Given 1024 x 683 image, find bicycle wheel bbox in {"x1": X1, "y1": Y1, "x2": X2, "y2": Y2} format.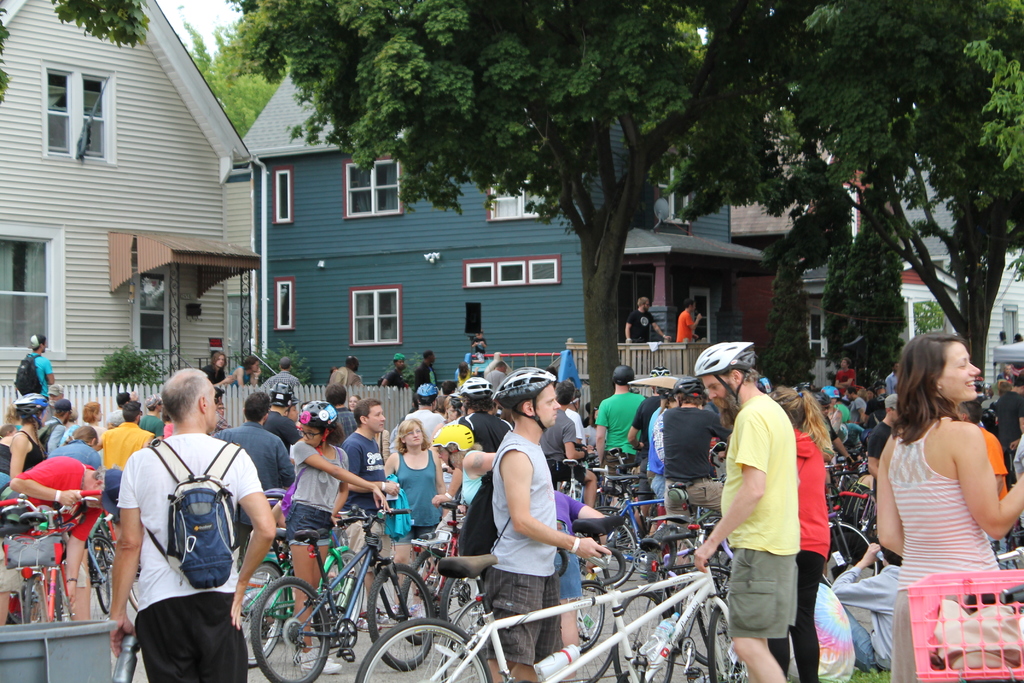
{"x1": 239, "y1": 557, "x2": 291, "y2": 666}.
